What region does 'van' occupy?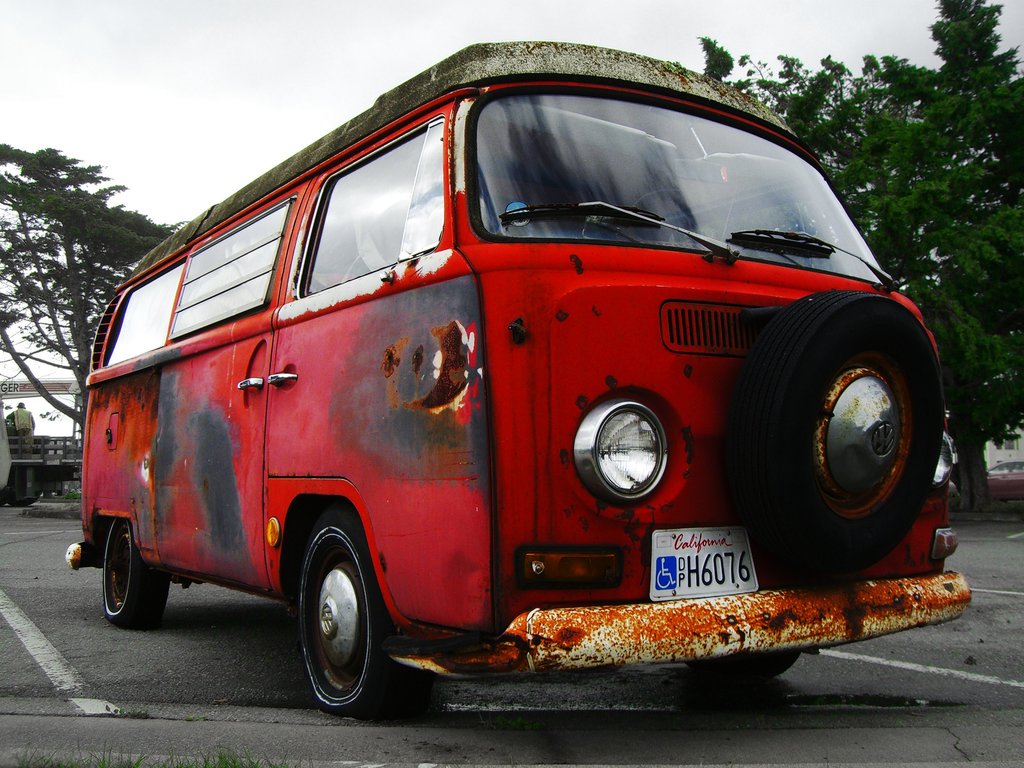
box=[61, 36, 974, 721].
